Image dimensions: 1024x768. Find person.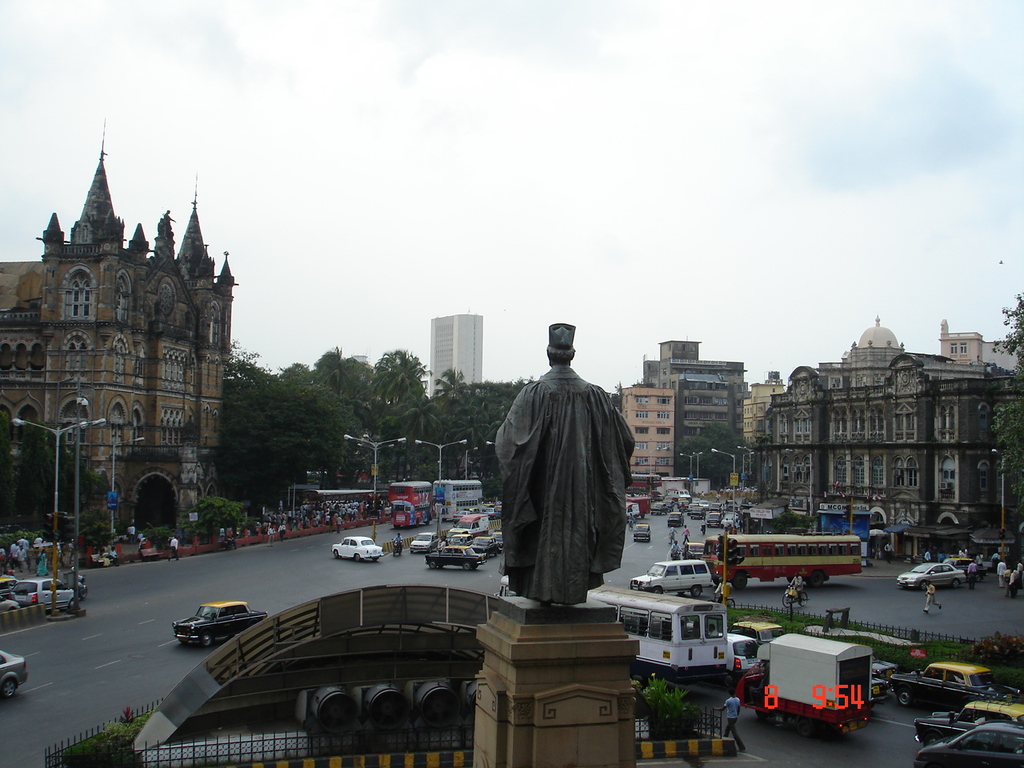
x1=878, y1=544, x2=894, y2=566.
